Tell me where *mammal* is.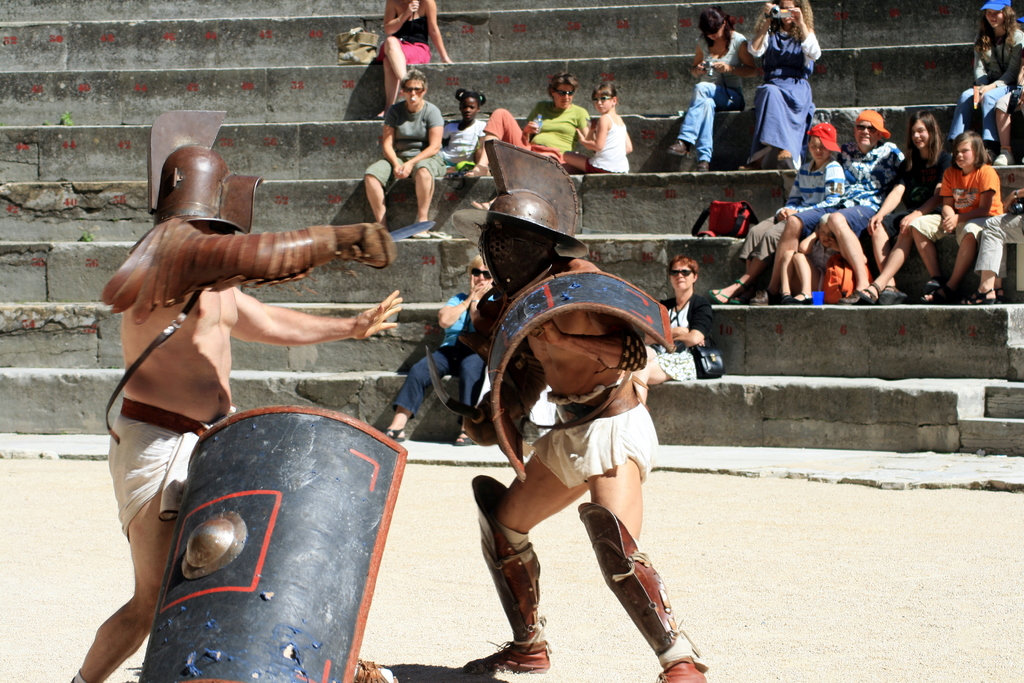
*mammal* is at left=751, top=12, right=836, bottom=177.
